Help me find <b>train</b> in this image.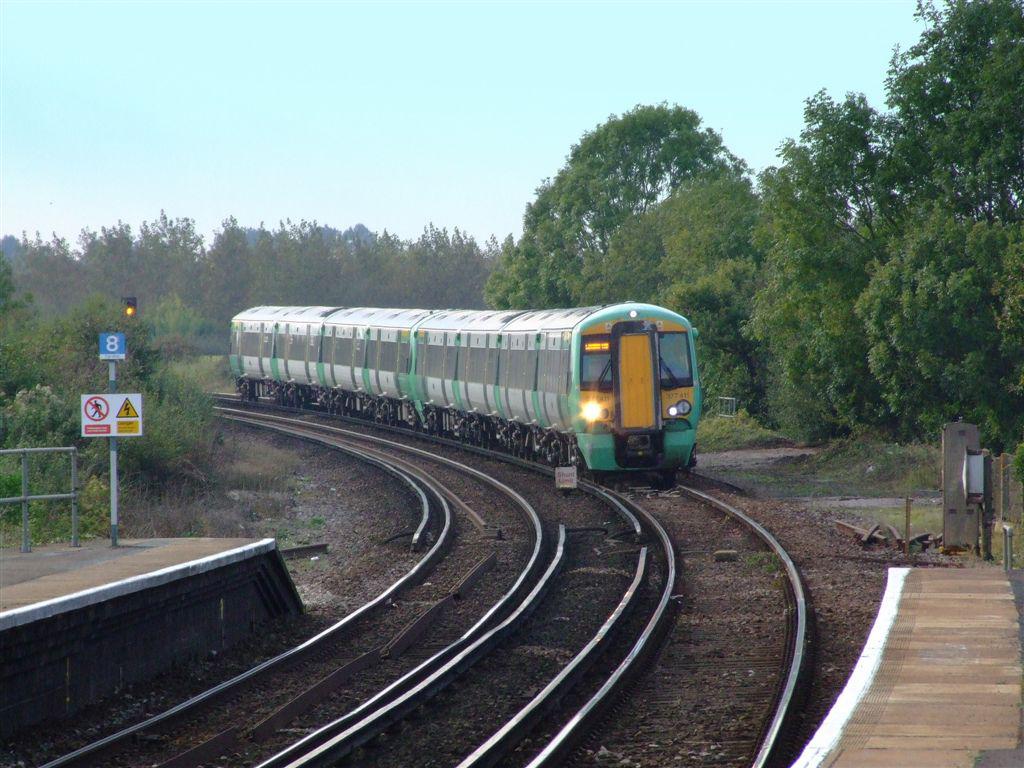
Found it: (231, 300, 705, 483).
